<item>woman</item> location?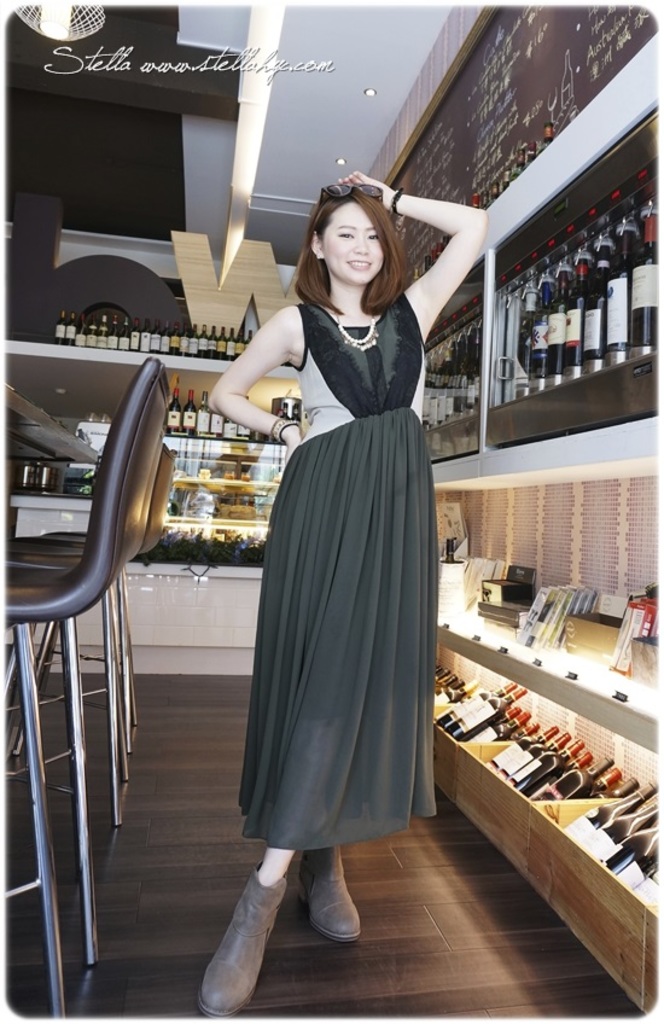
186/161/500/1023
